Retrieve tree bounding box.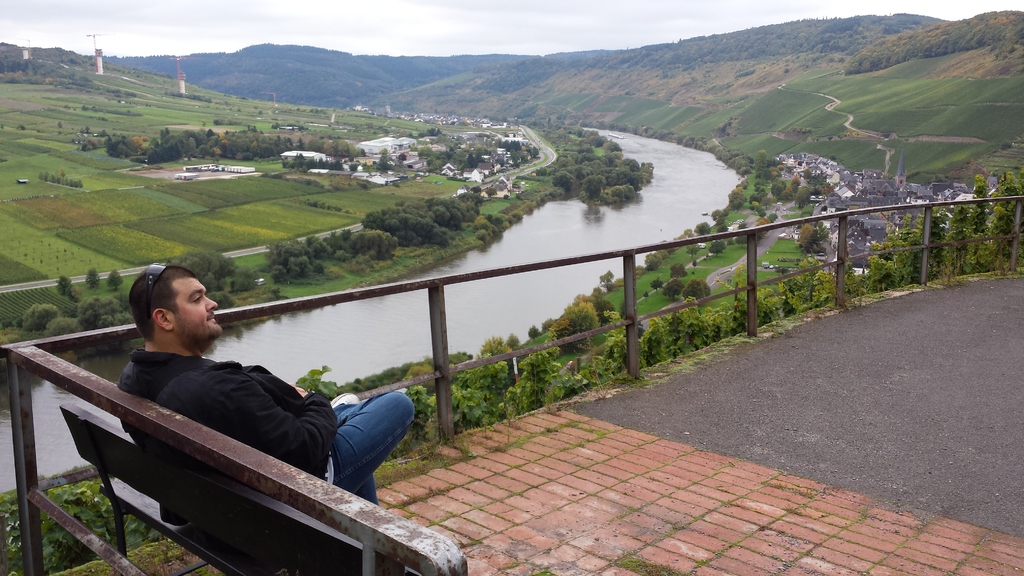
Bounding box: {"left": 75, "top": 300, "right": 136, "bottom": 335}.
